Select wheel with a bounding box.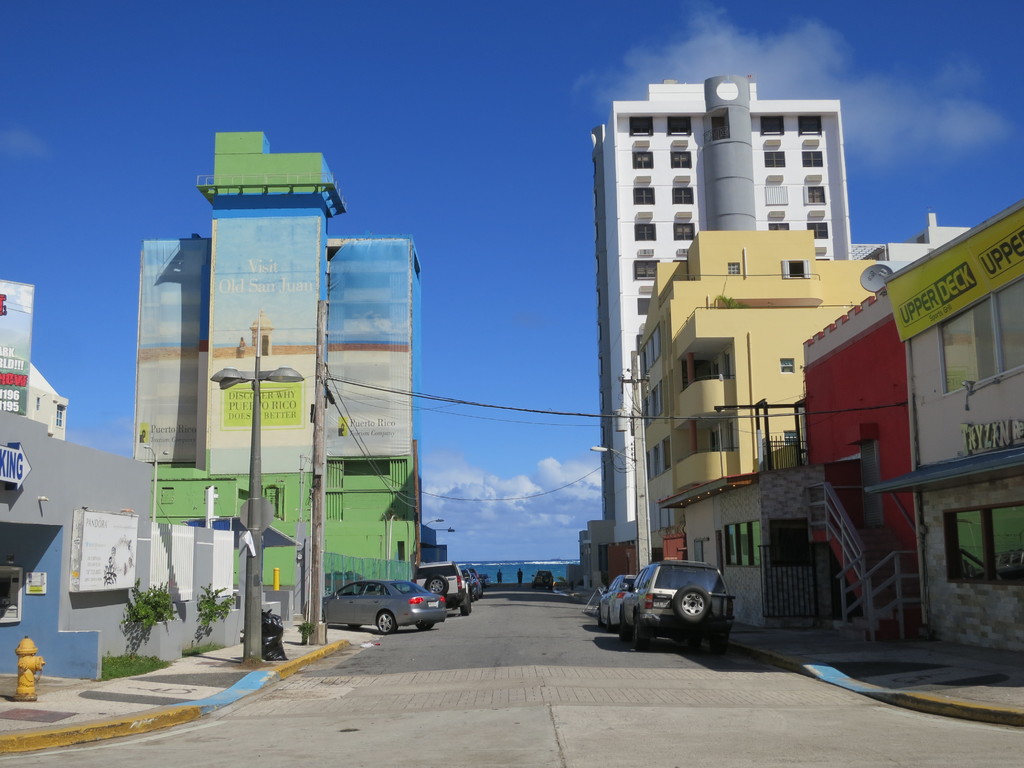
left=424, top=575, right=449, bottom=596.
